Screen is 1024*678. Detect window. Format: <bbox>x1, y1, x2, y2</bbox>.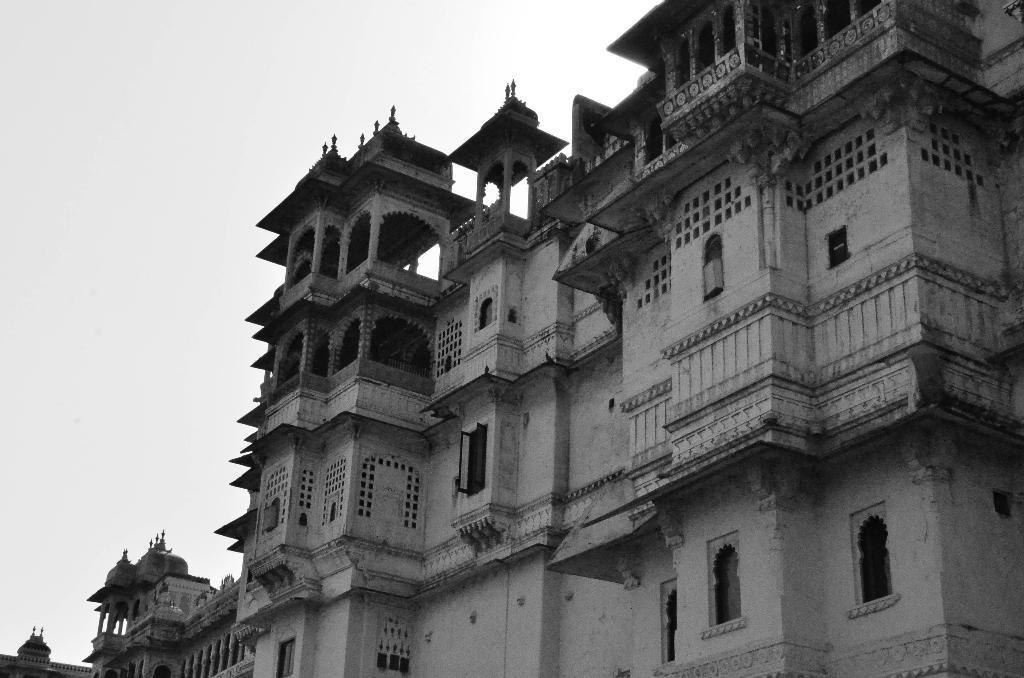
<bbox>661, 577, 680, 665</bbox>.
